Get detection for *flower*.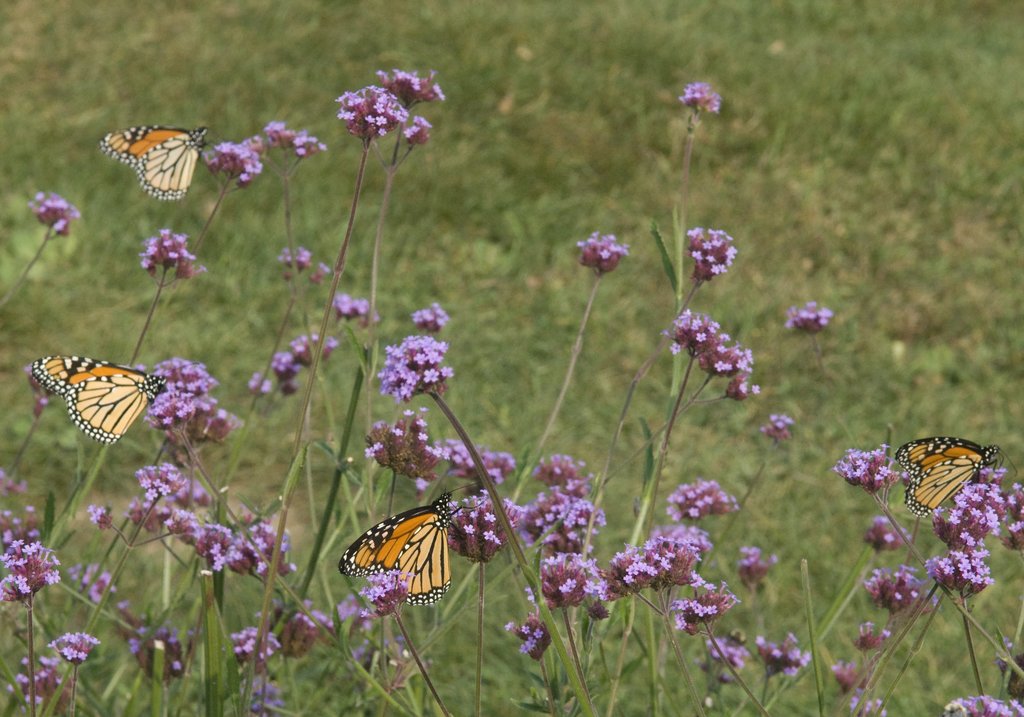
Detection: left=755, top=636, right=802, bottom=675.
